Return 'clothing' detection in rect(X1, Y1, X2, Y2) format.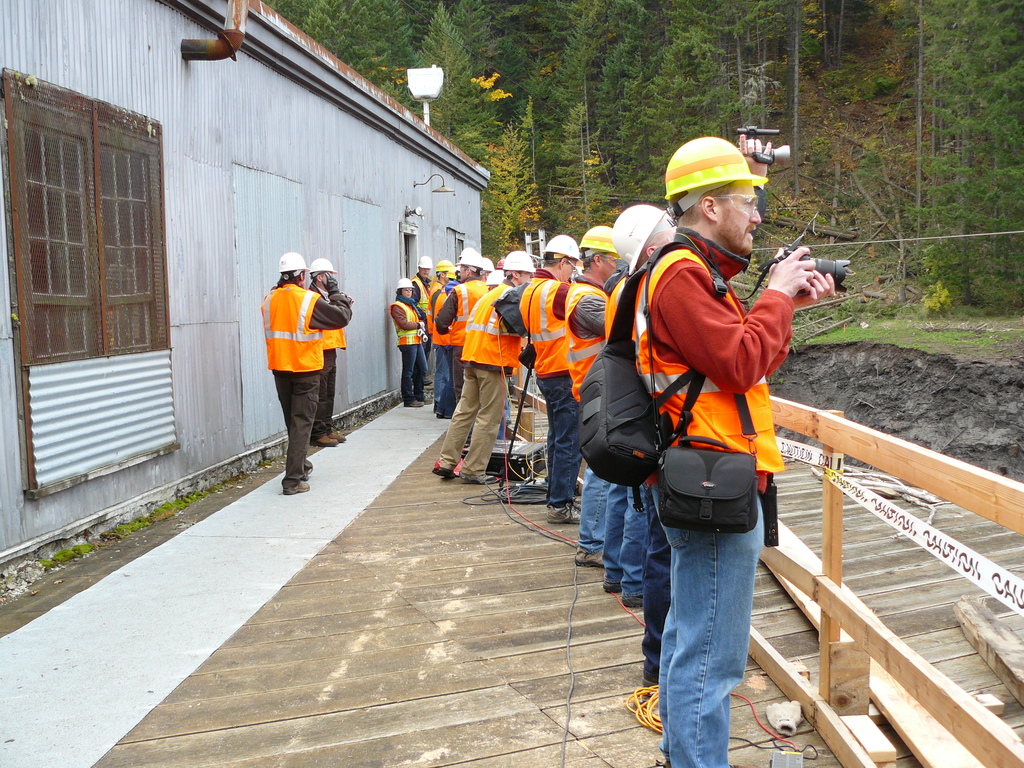
rect(255, 278, 362, 470).
